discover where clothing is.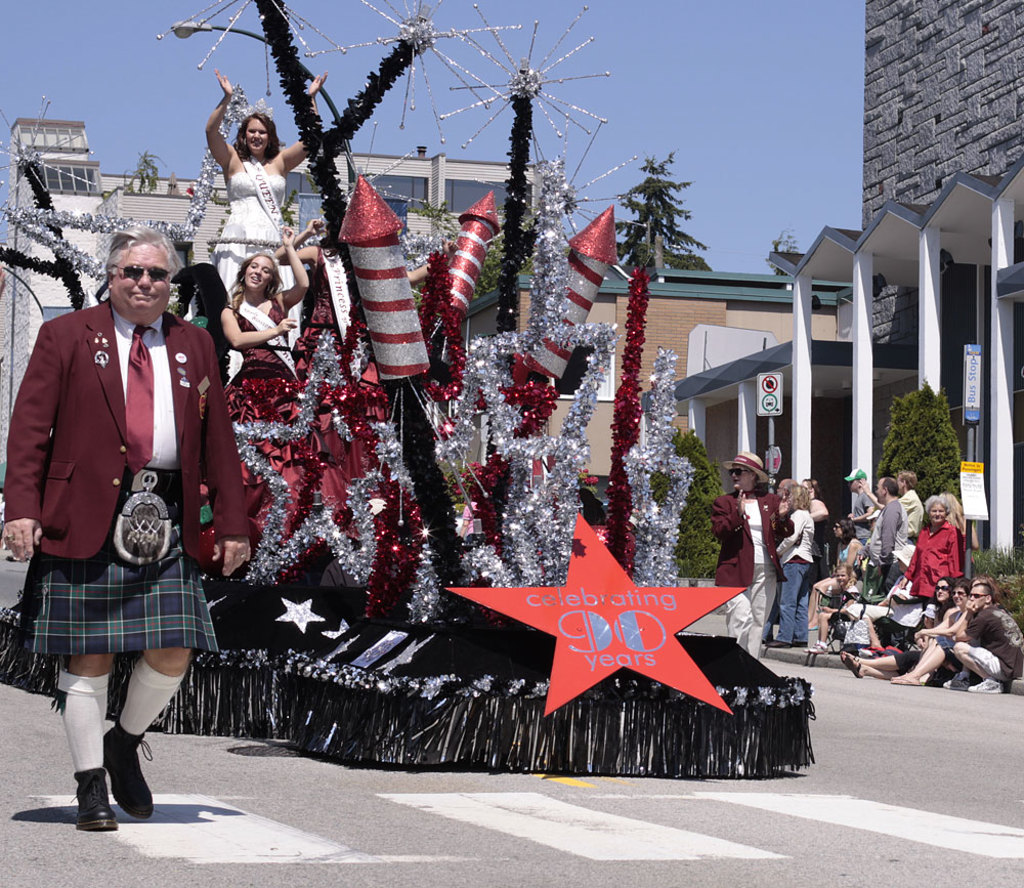
Discovered at [934,596,968,658].
